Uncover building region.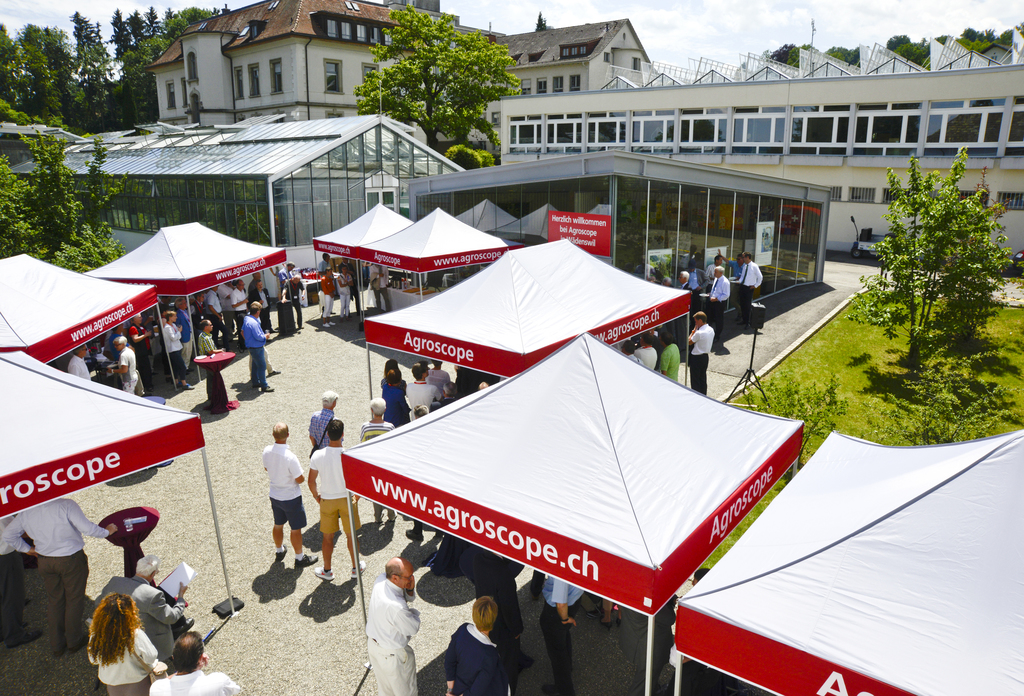
Uncovered: {"left": 144, "top": 0, "right": 655, "bottom": 125}.
